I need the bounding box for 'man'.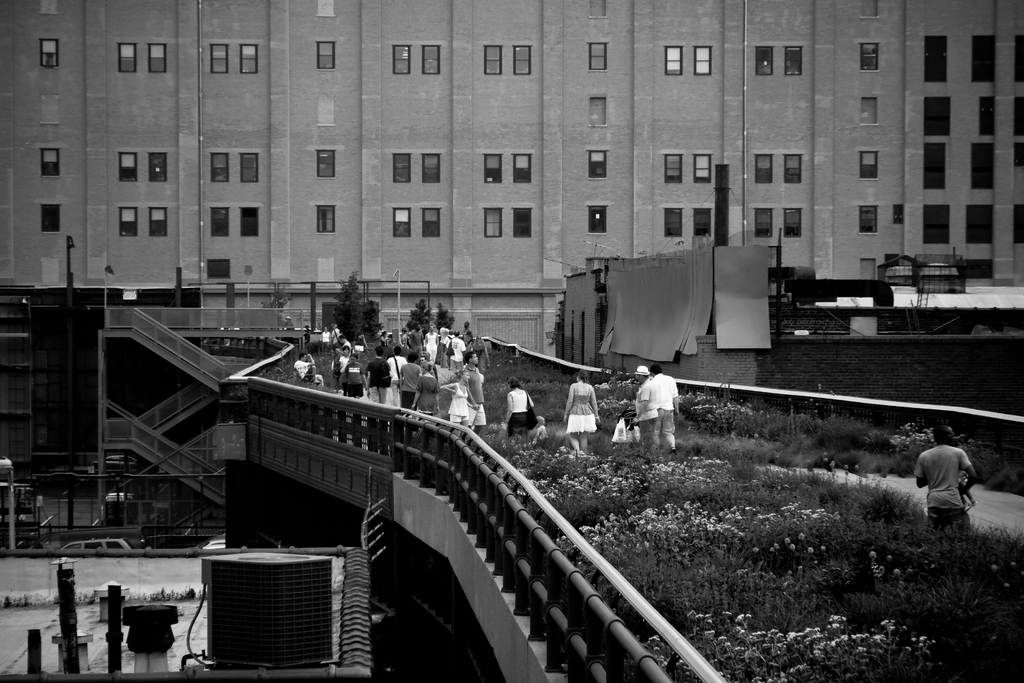
Here it is: x1=653, y1=365, x2=680, y2=452.
